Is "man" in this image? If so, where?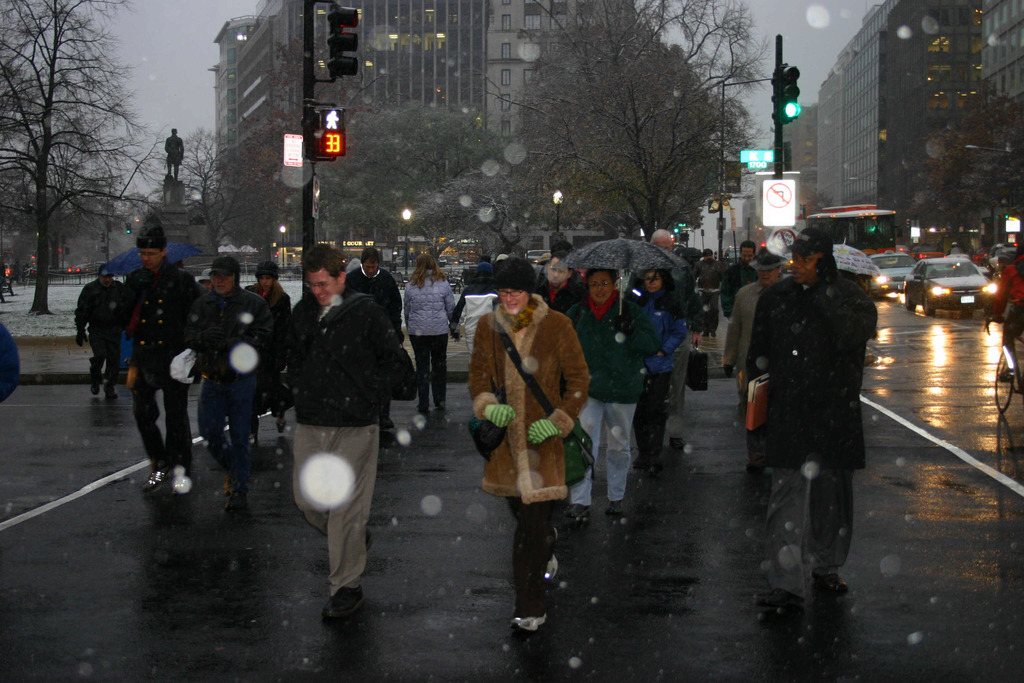
Yes, at [left=117, top=212, right=205, bottom=494].
